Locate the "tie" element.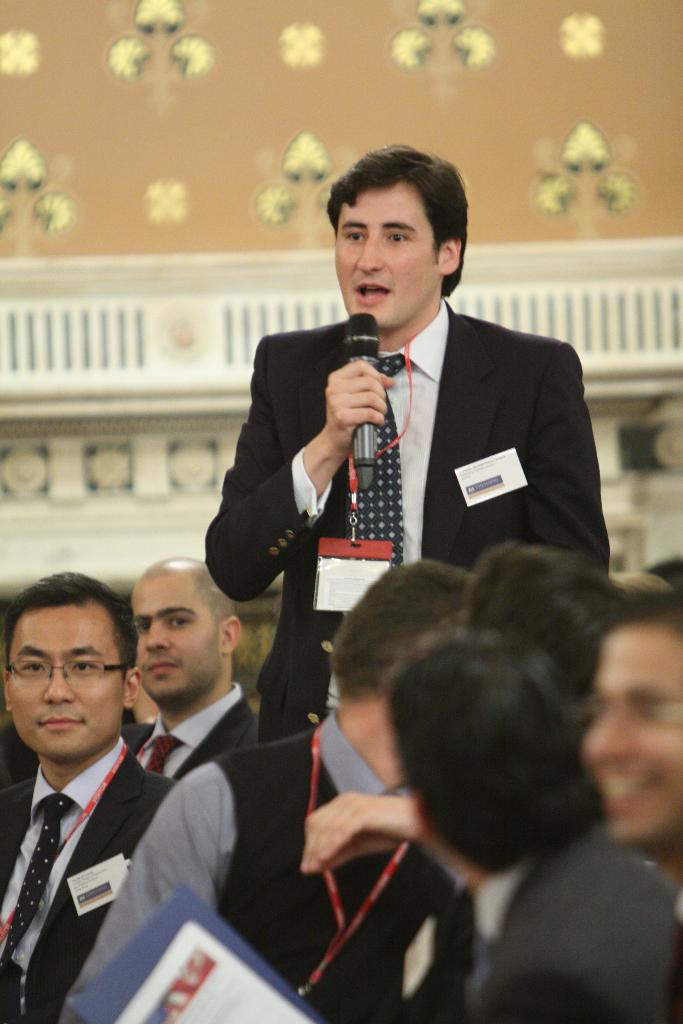
Element bbox: bbox=(145, 739, 184, 774).
